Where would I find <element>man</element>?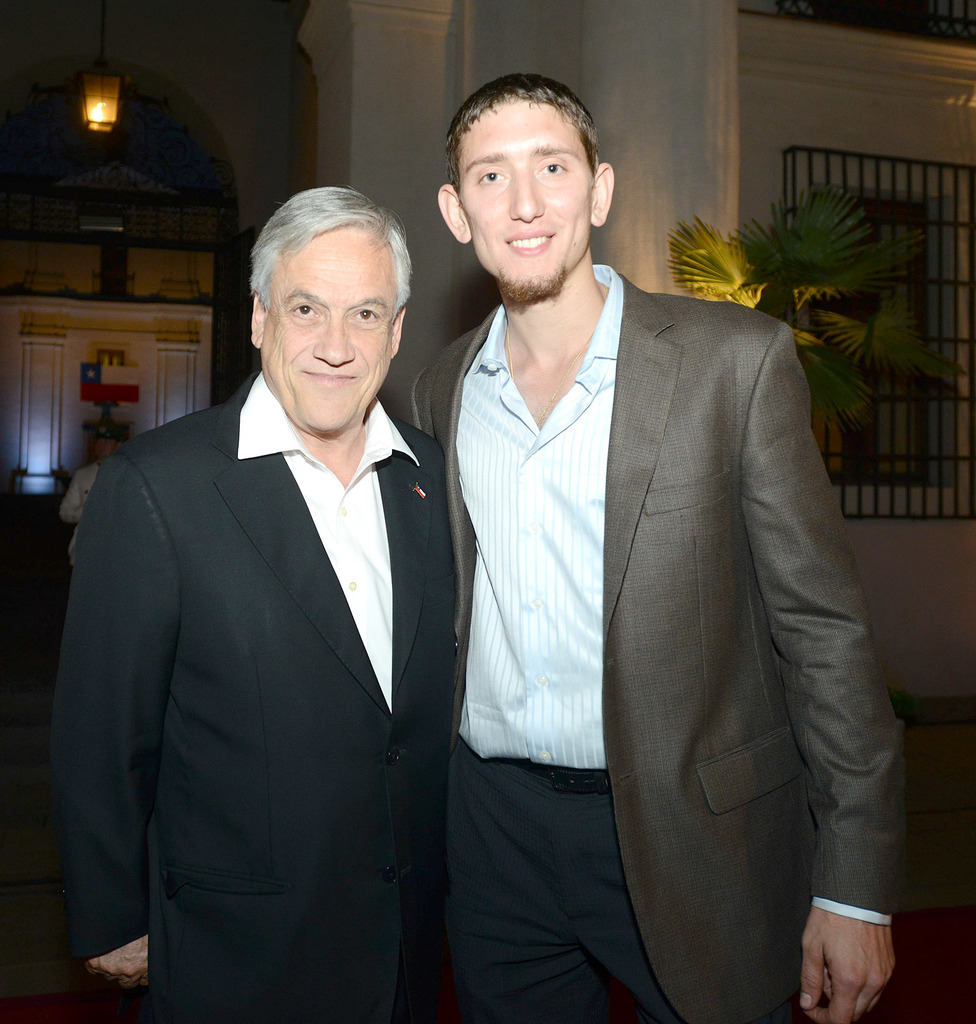
At bbox(383, 73, 901, 1011).
